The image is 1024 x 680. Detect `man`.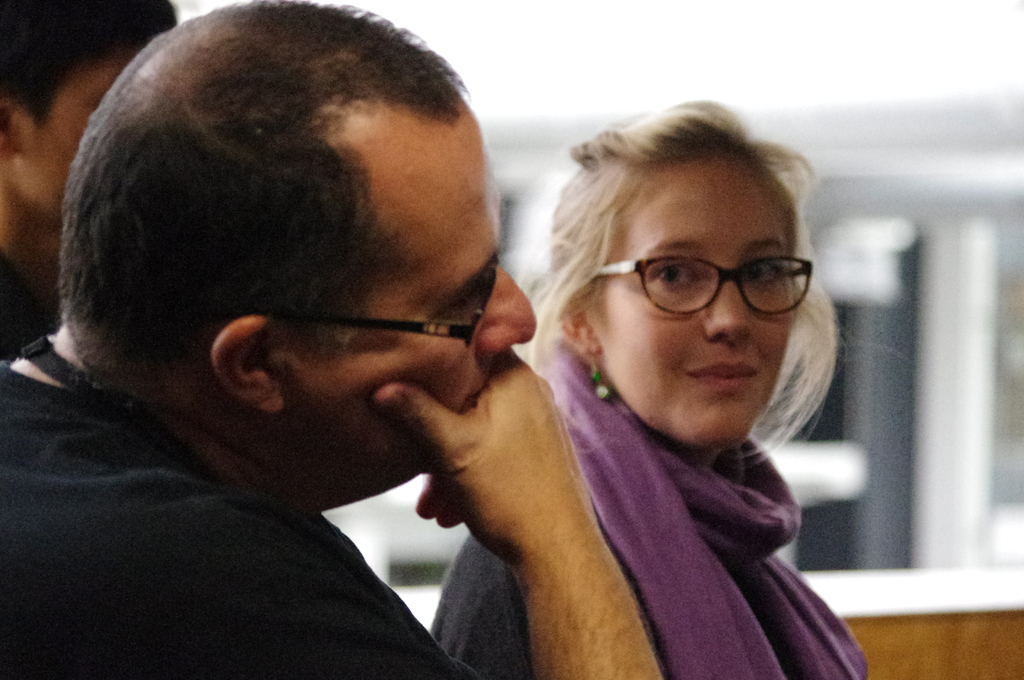
Detection: l=0, t=0, r=180, b=366.
